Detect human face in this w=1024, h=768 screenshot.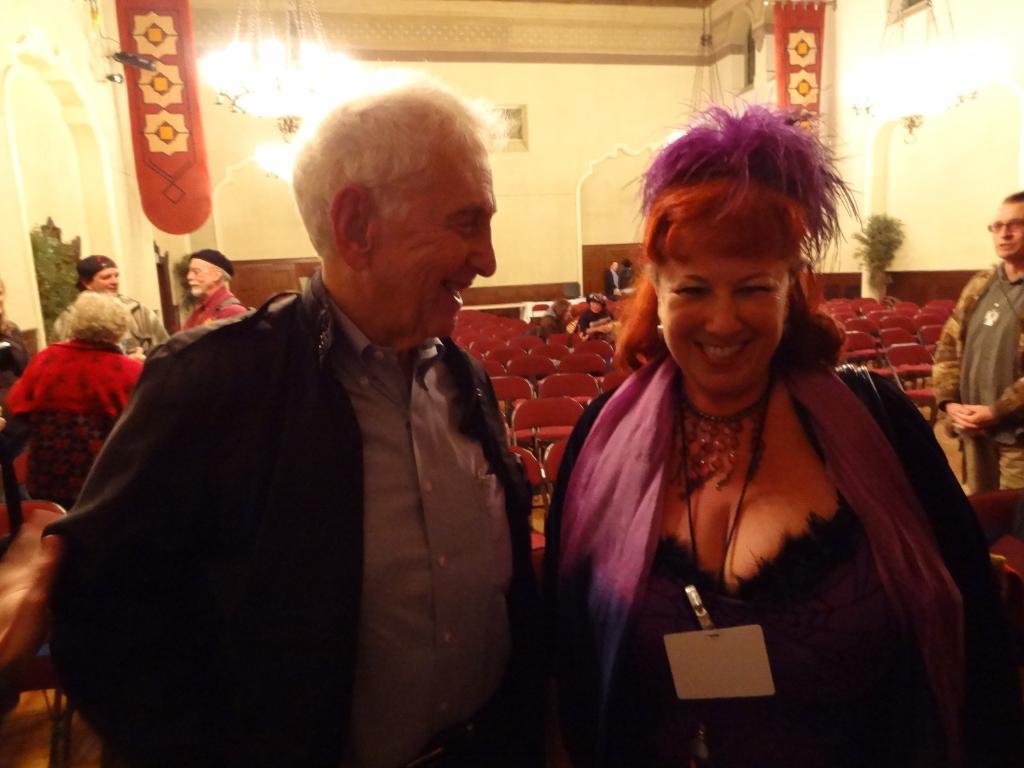
Detection: (left=182, top=257, right=218, bottom=296).
